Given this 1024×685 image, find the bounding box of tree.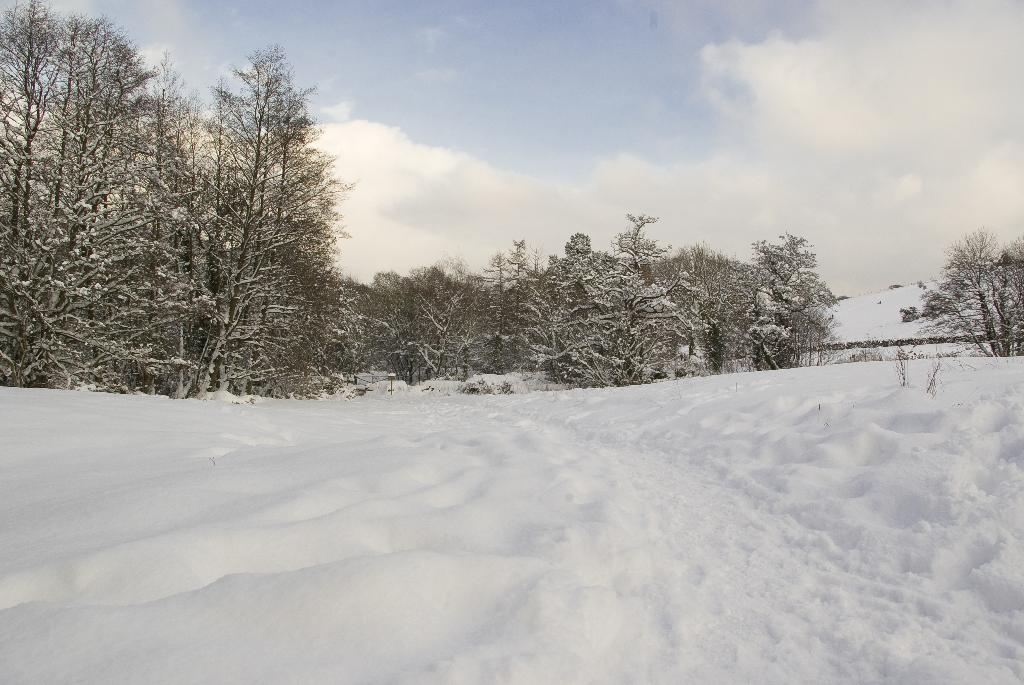
[0, 0, 97, 385].
